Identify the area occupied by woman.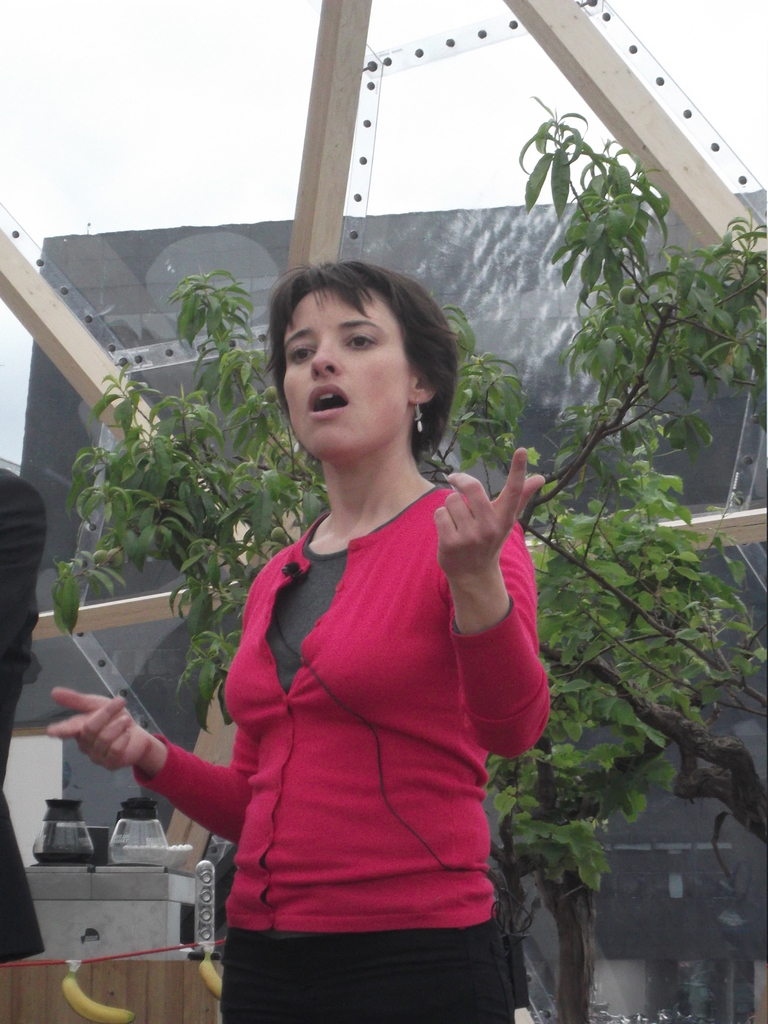
Area: BBox(130, 228, 563, 1006).
